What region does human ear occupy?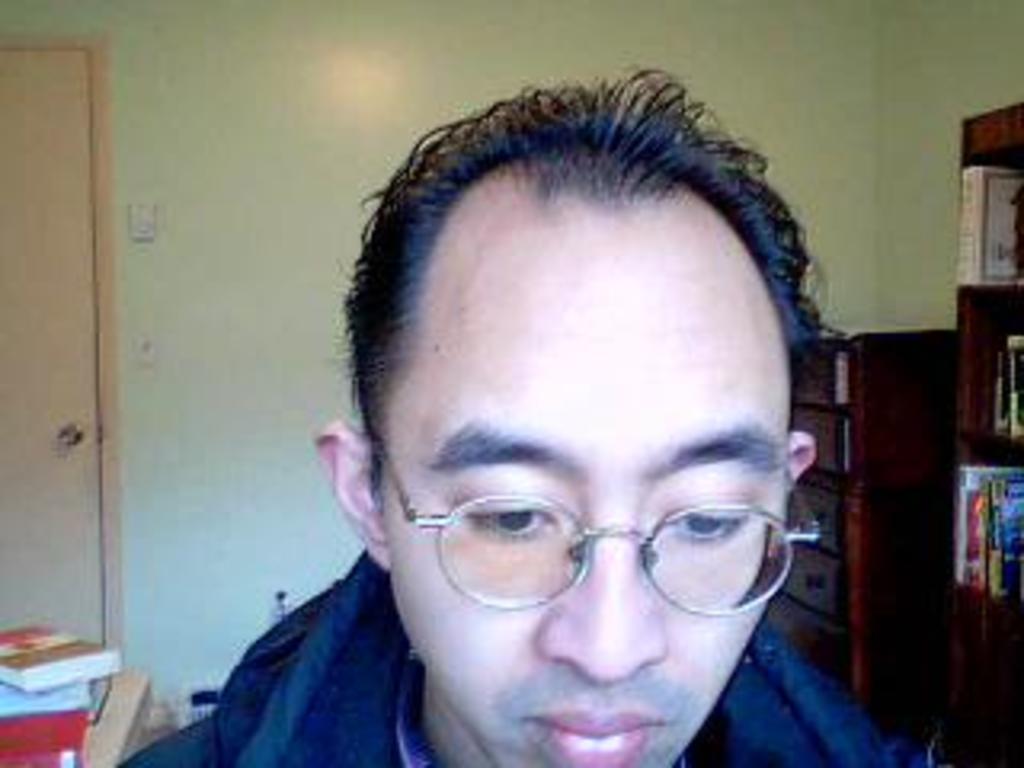
310,426,390,573.
